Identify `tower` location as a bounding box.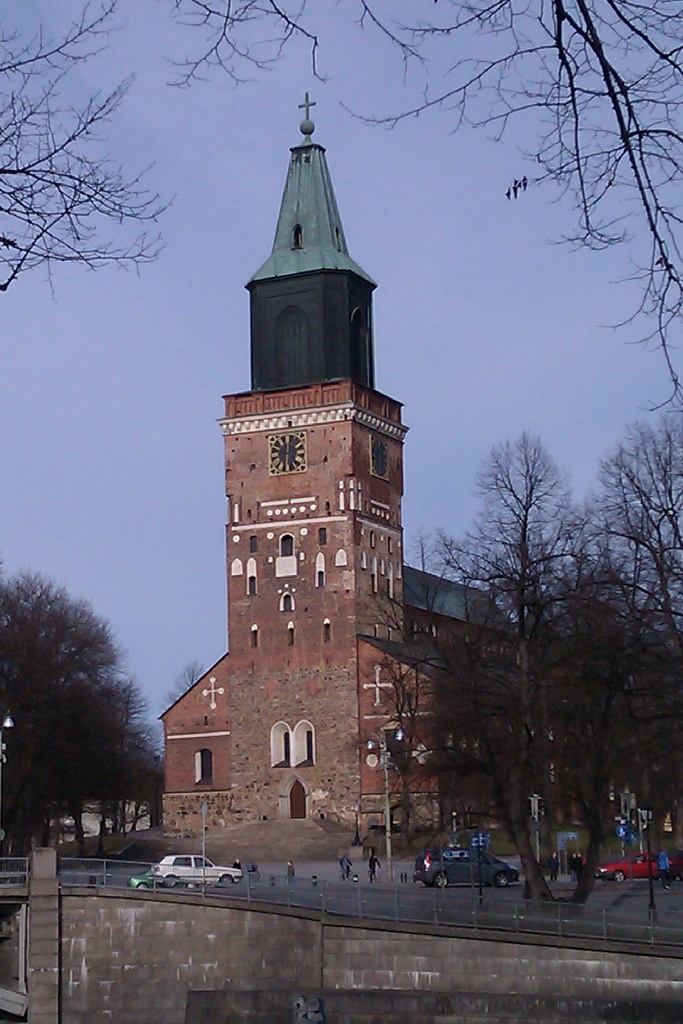
145:149:511:874.
